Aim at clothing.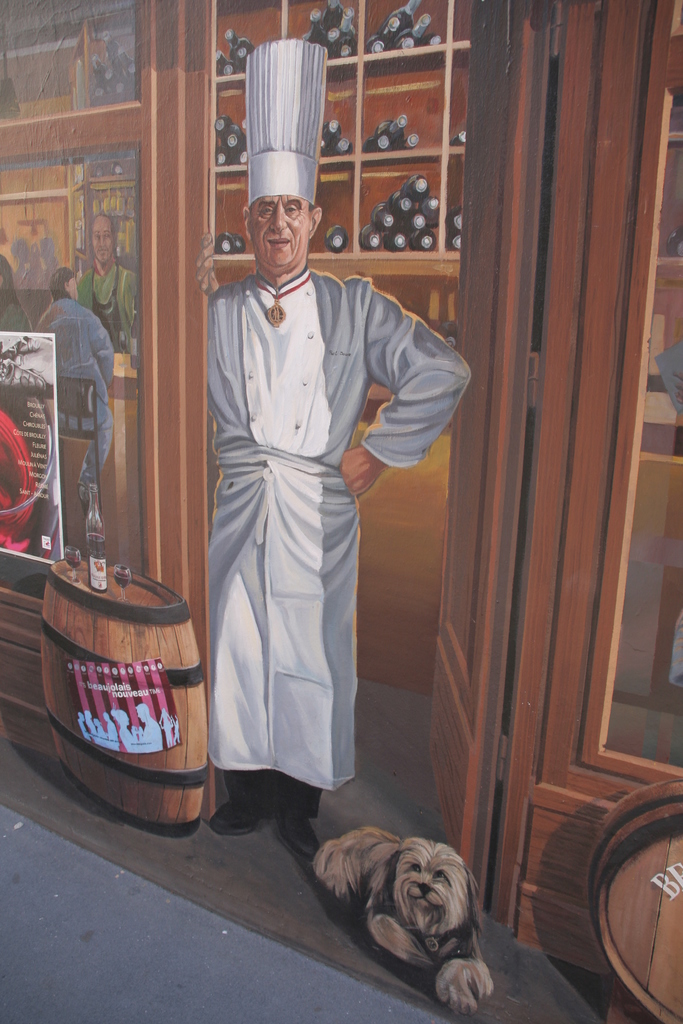
Aimed at x1=35 y1=295 x2=117 y2=503.
